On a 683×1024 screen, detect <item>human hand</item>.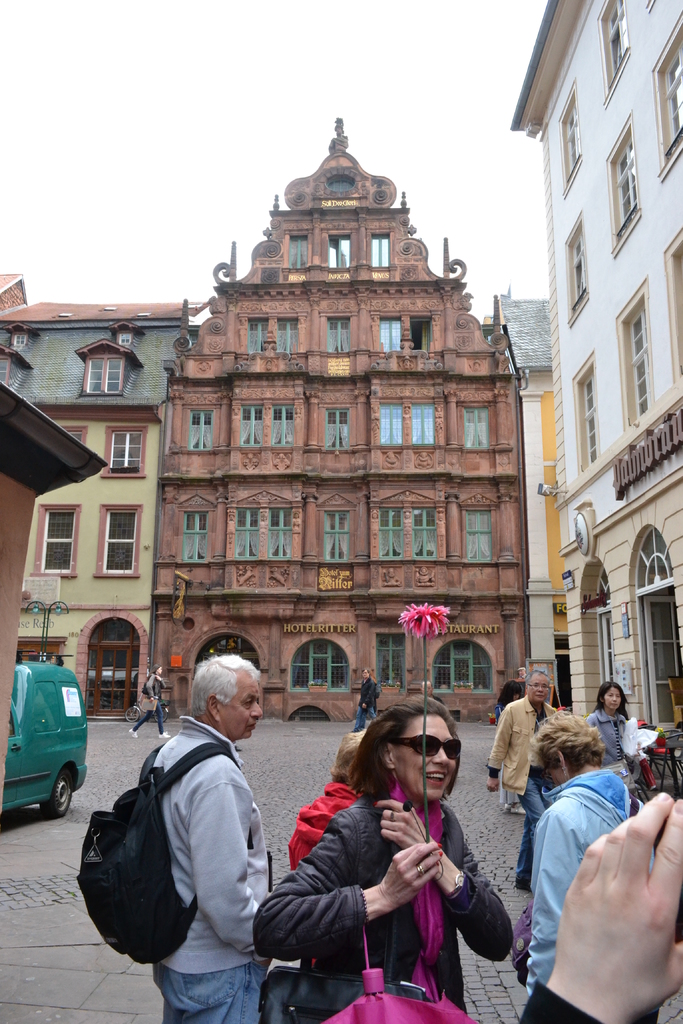
<bbox>488, 778, 504, 796</bbox>.
